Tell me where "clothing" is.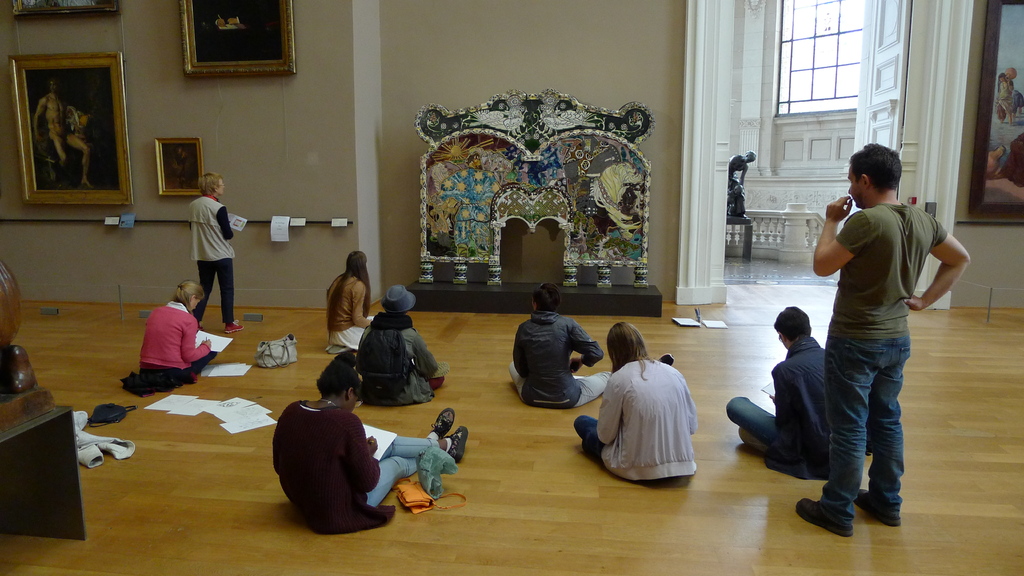
"clothing" is at bbox=[327, 264, 380, 354].
